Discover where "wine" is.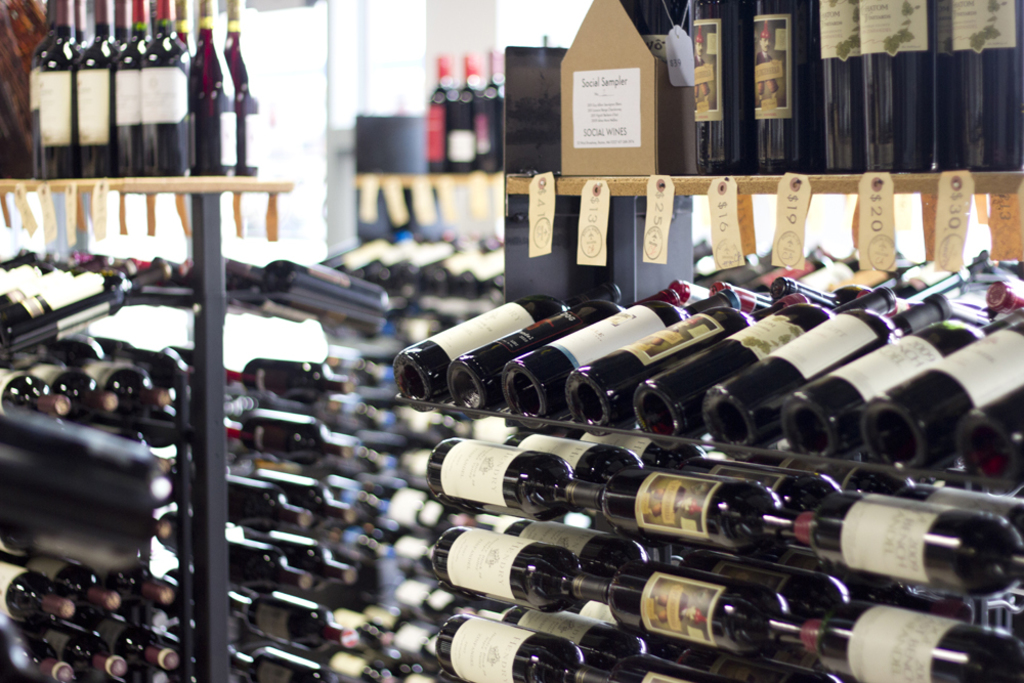
Discovered at 432, 56, 451, 176.
